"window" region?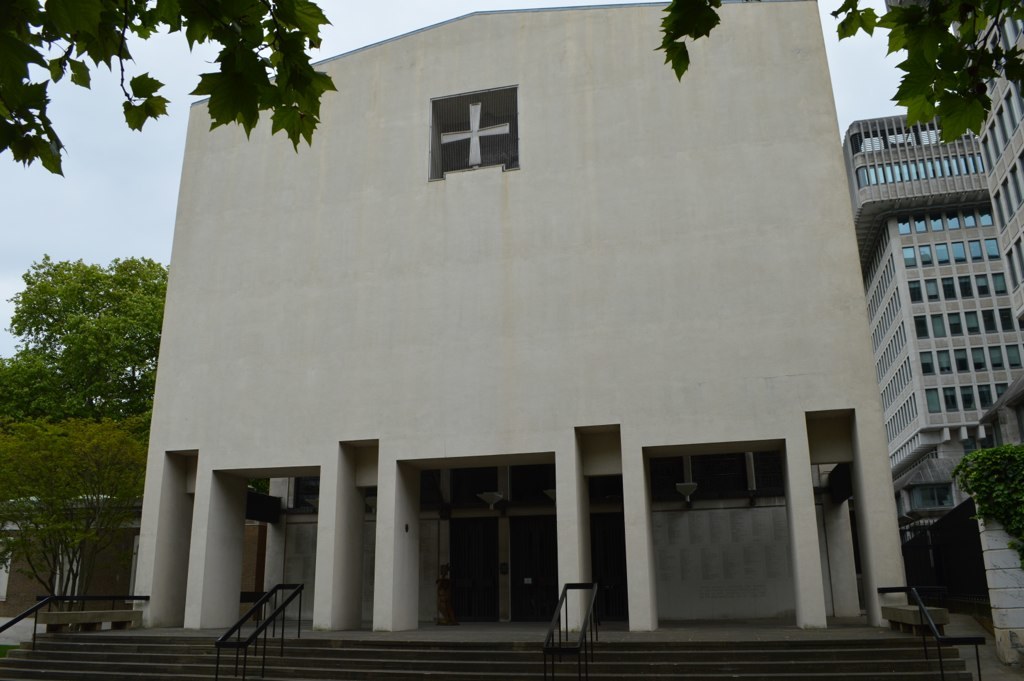
1009, 342, 1023, 373
